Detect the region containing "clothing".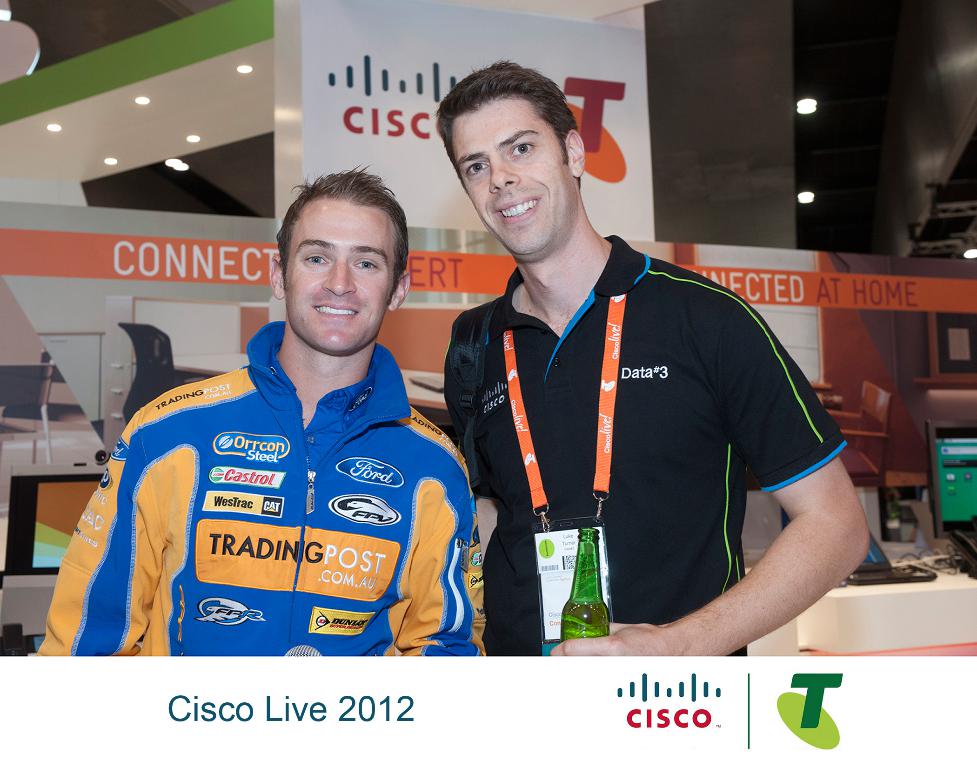
<region>24, 312, 479, 656</region>.
